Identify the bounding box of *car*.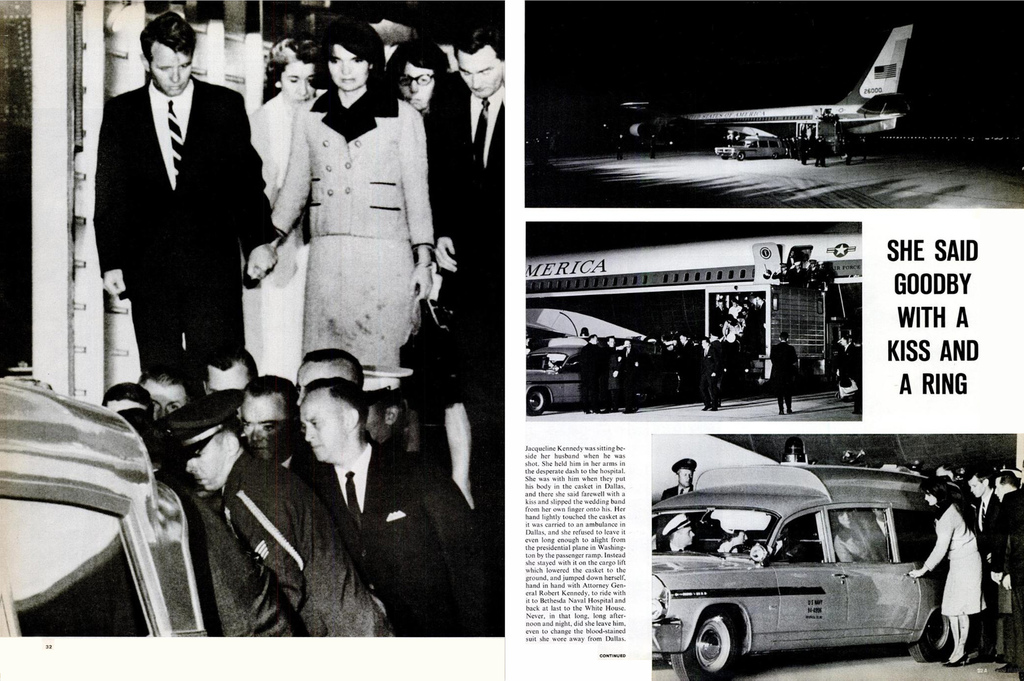
<bbox>522, 341, 582, 419</bbox>.
